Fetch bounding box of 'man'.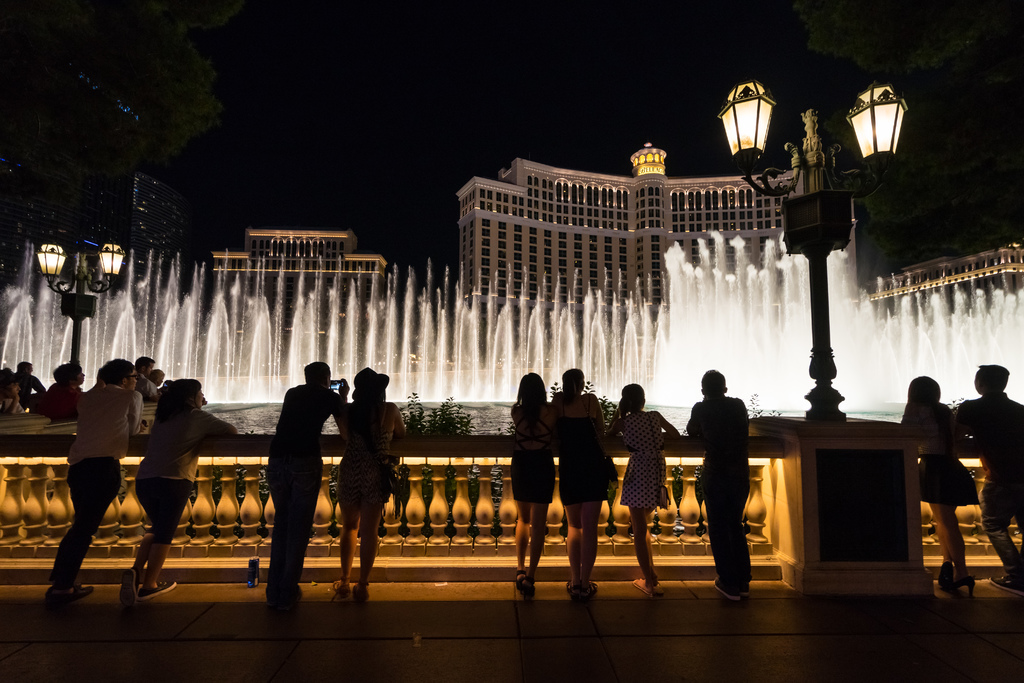
Bbox: rect(135, 357, 159, 399).
